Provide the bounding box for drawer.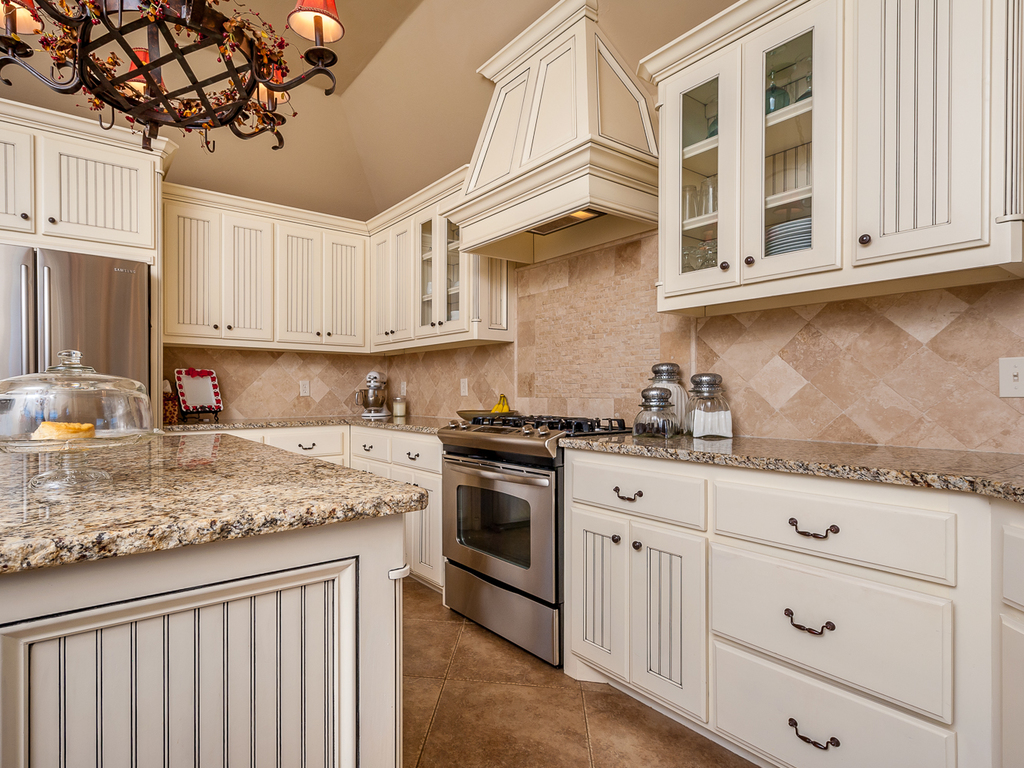
{"x1": 712, "y1": 480, "x2": 956, "y2": 586}.
